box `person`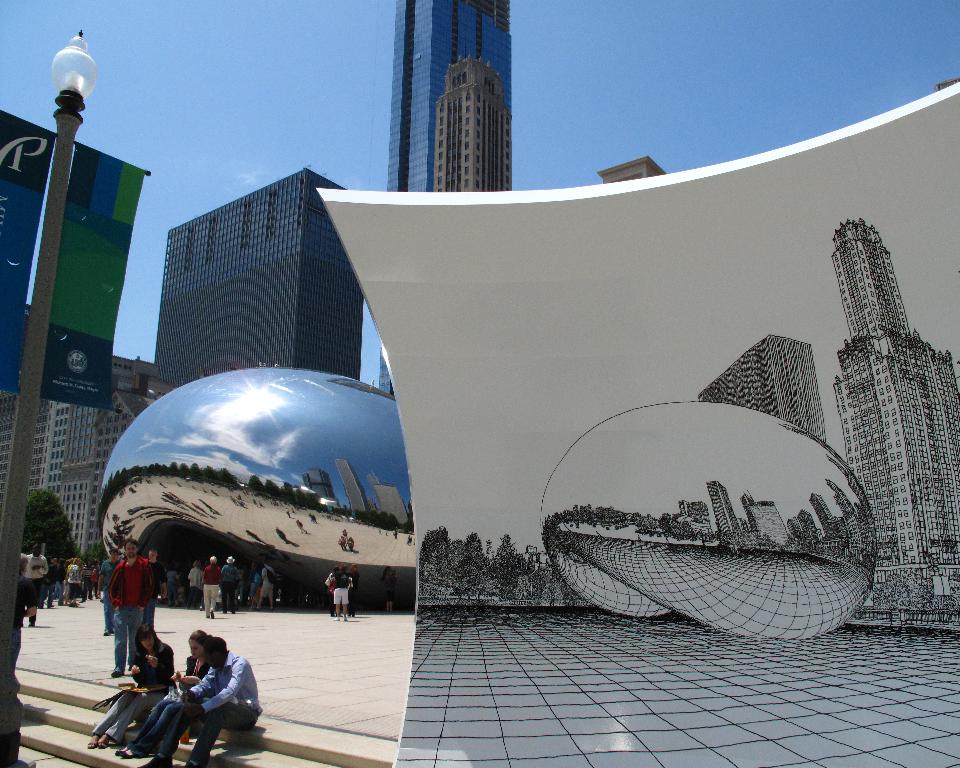
pyautogui.locateOnScreen(89, 623, 174, 748)
